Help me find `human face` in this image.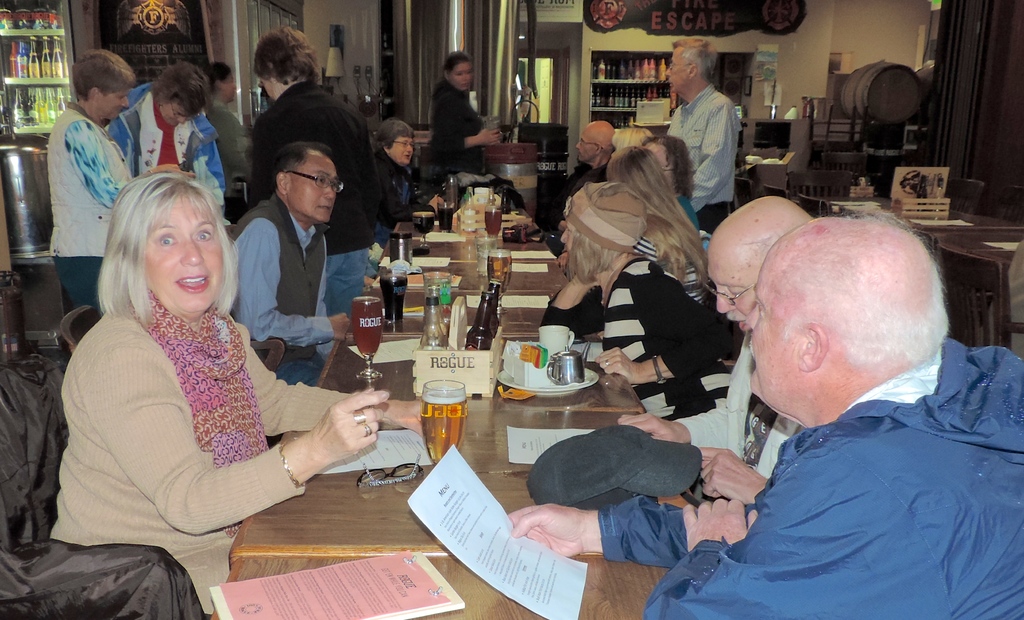
Found it: x1=289 y1=151 x2=337 y2=218.
